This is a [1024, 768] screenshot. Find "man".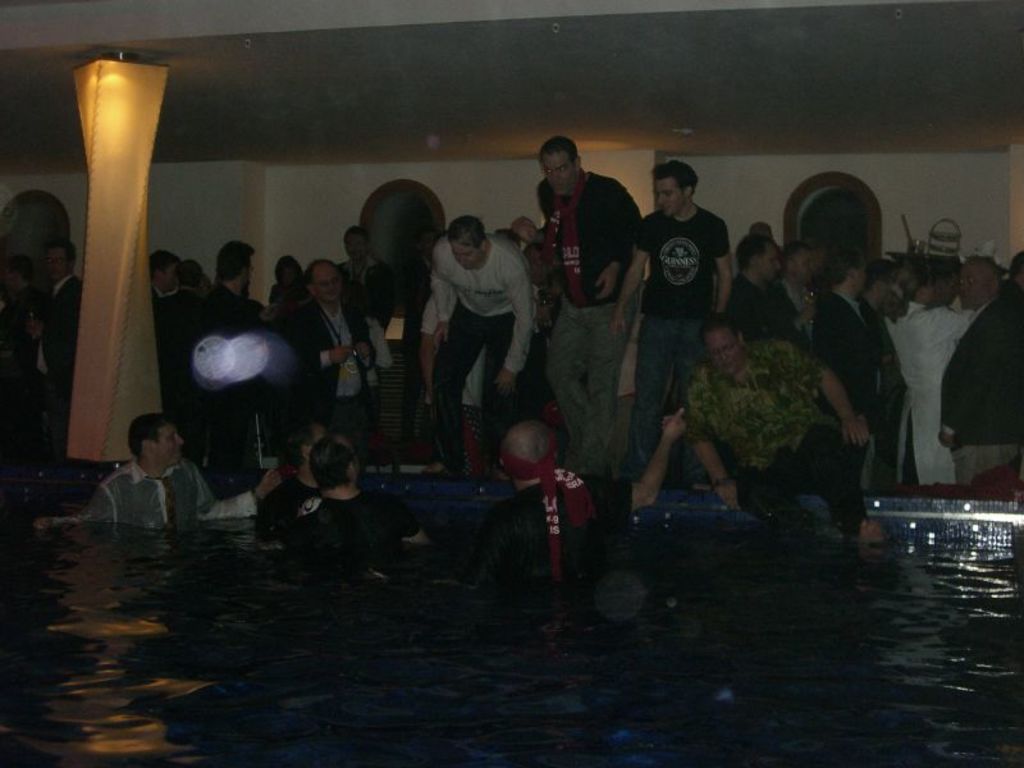
Bounding box: (27,242,81,440).
